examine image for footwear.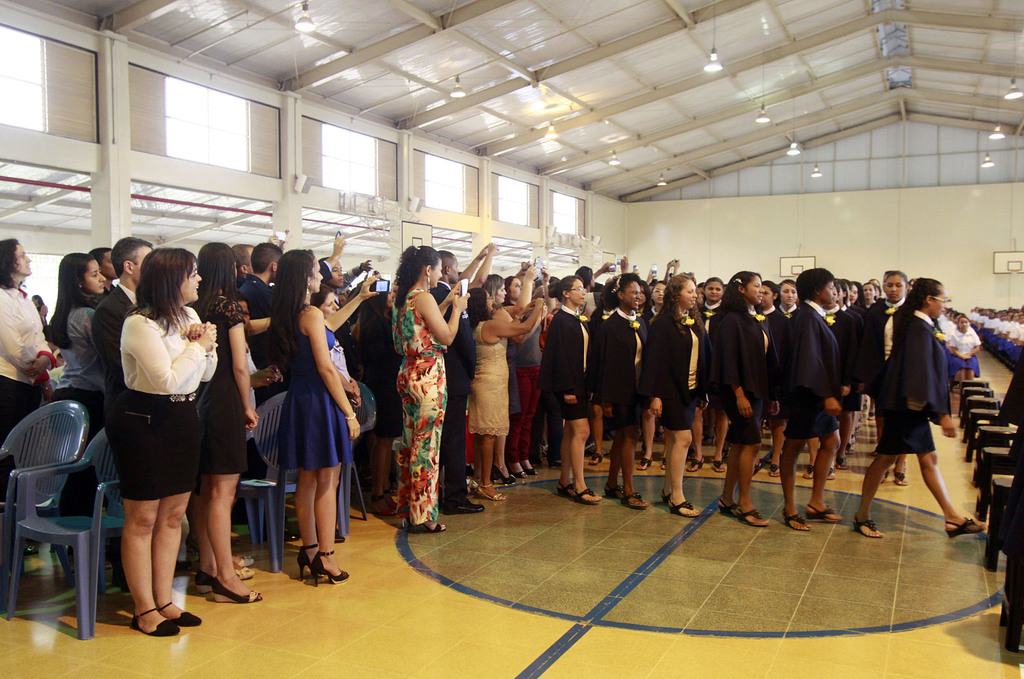
Examination result: 801, 464, 815, 479.
